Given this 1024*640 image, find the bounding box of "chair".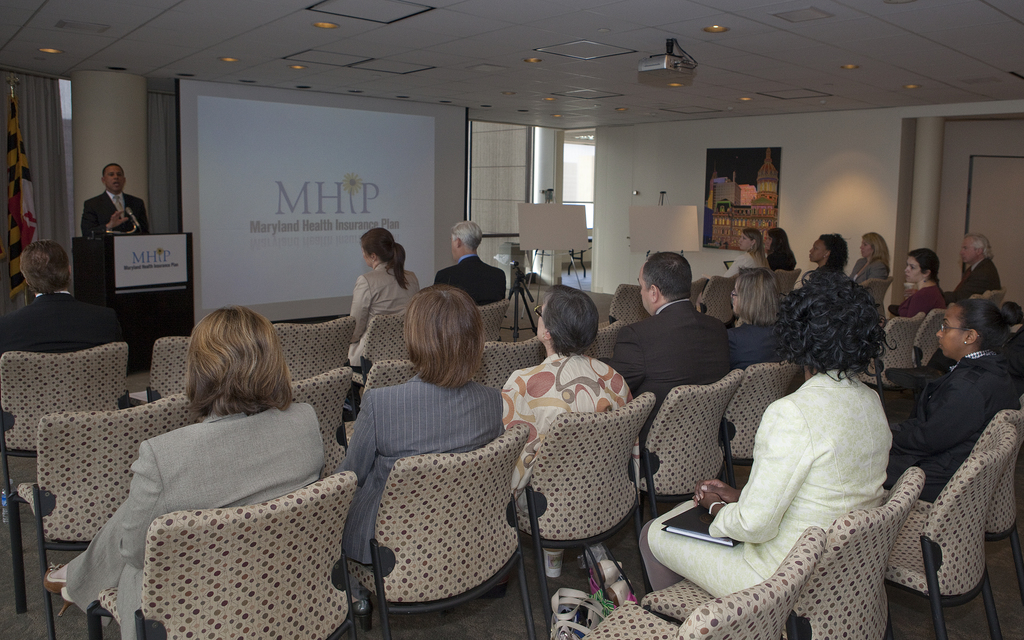
Rect(883, 419, 1015, 639).
